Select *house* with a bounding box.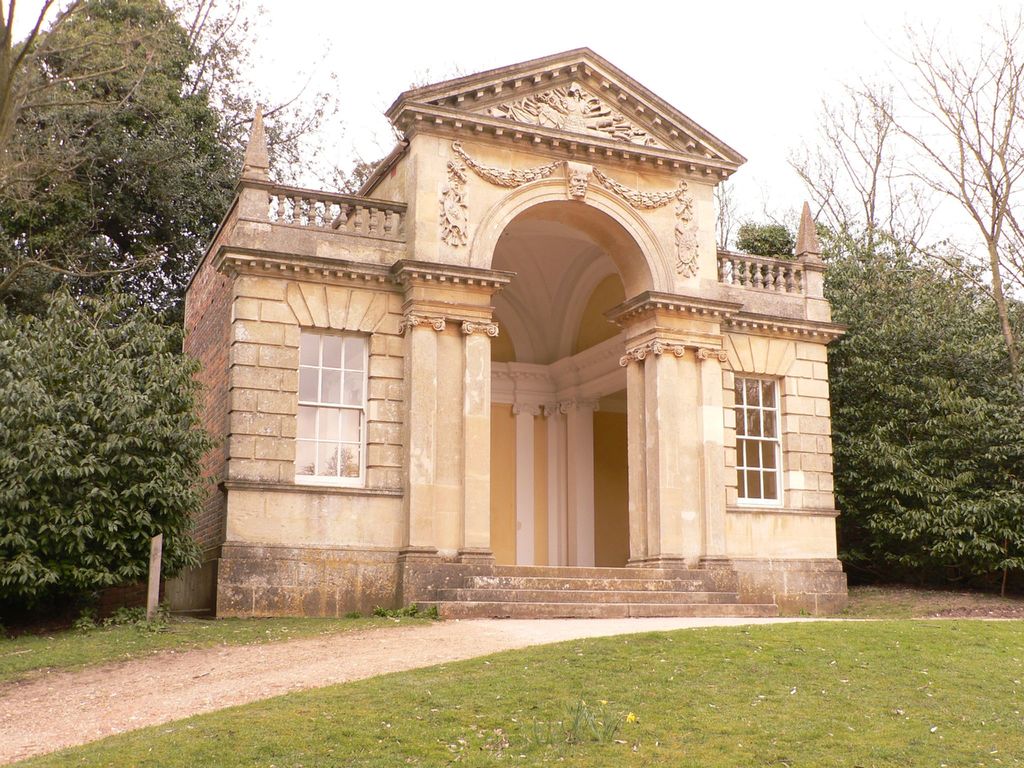
rect(169, 35, 853, 620).
